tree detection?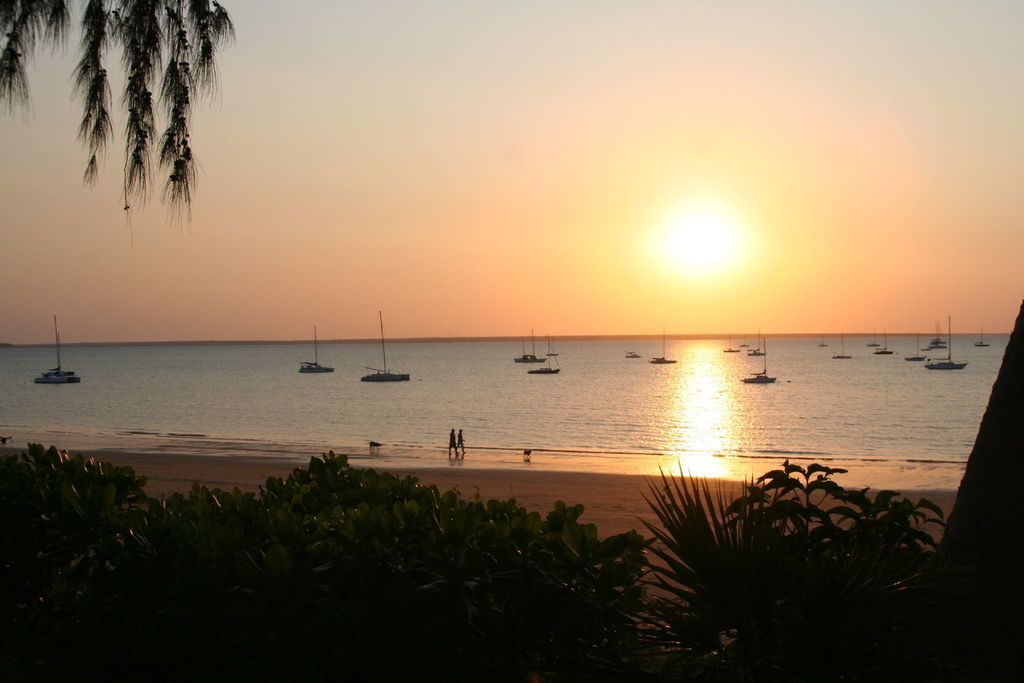
0:0:228:208
